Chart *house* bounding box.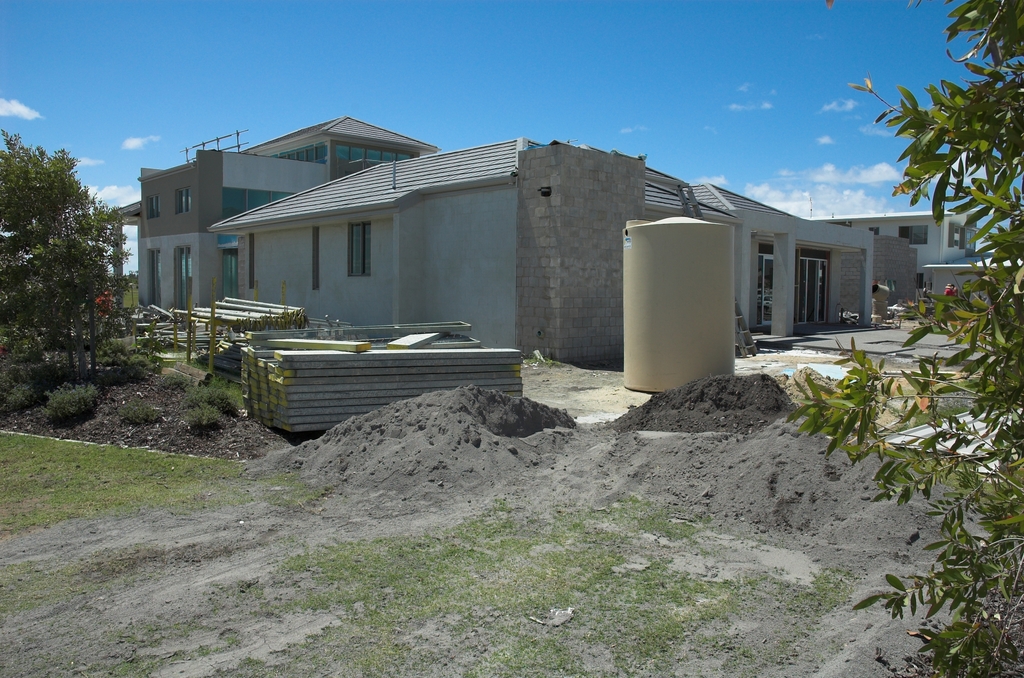
Charted: 103/111/1023/366.
